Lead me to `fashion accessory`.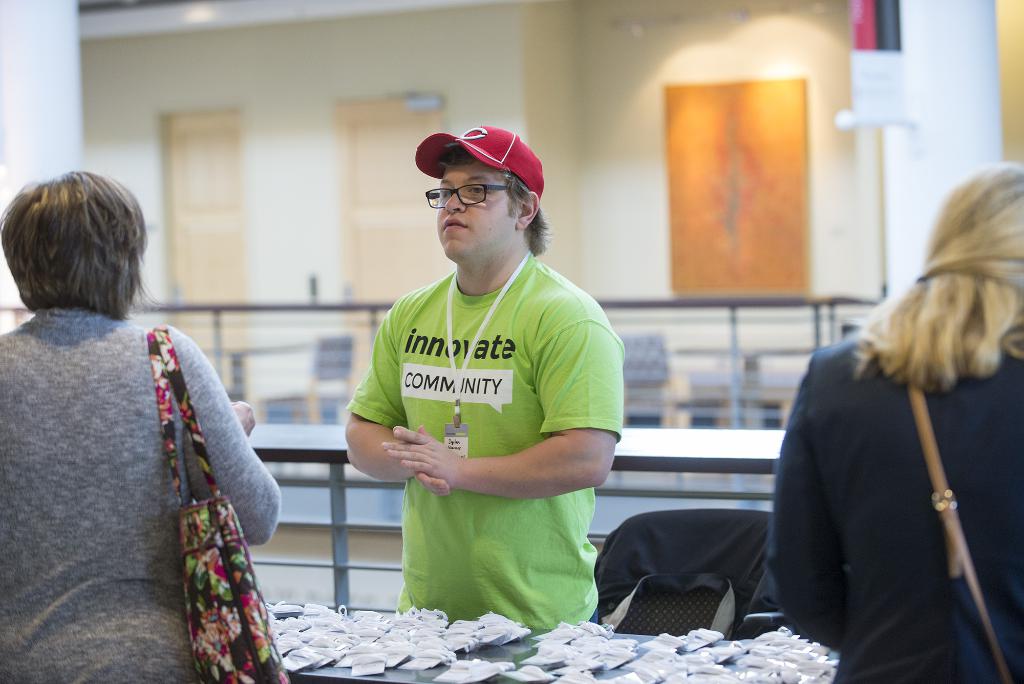
Lead to <bbox>901, 379, 1012, 682</bbox>.
